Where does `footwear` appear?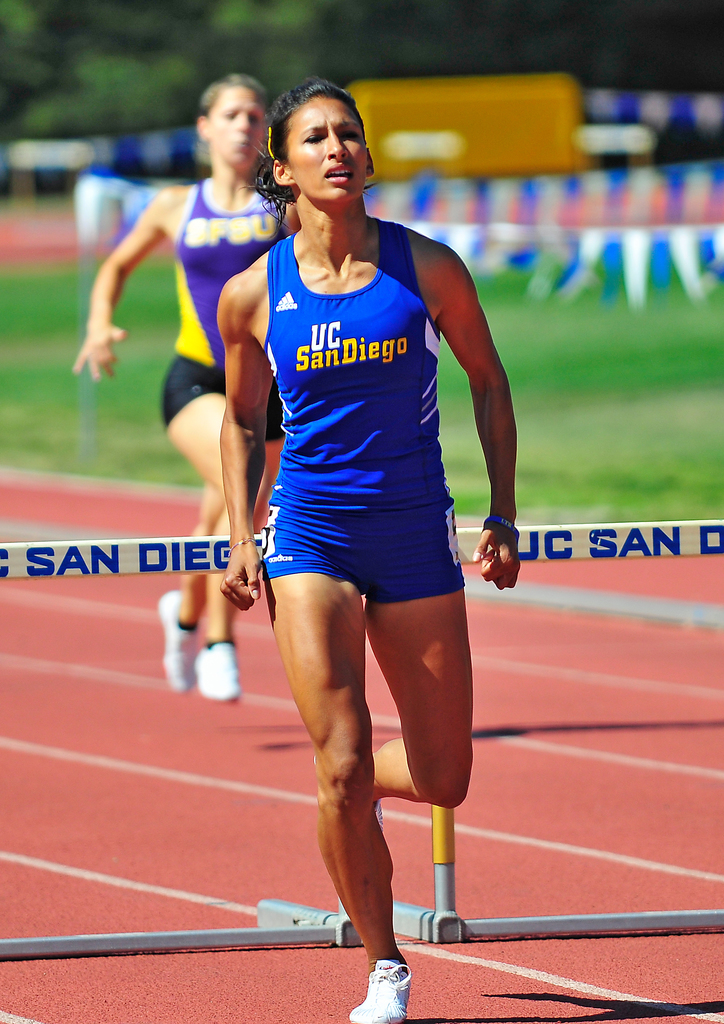
Appears at bbox(181, 643, 238, 703).
